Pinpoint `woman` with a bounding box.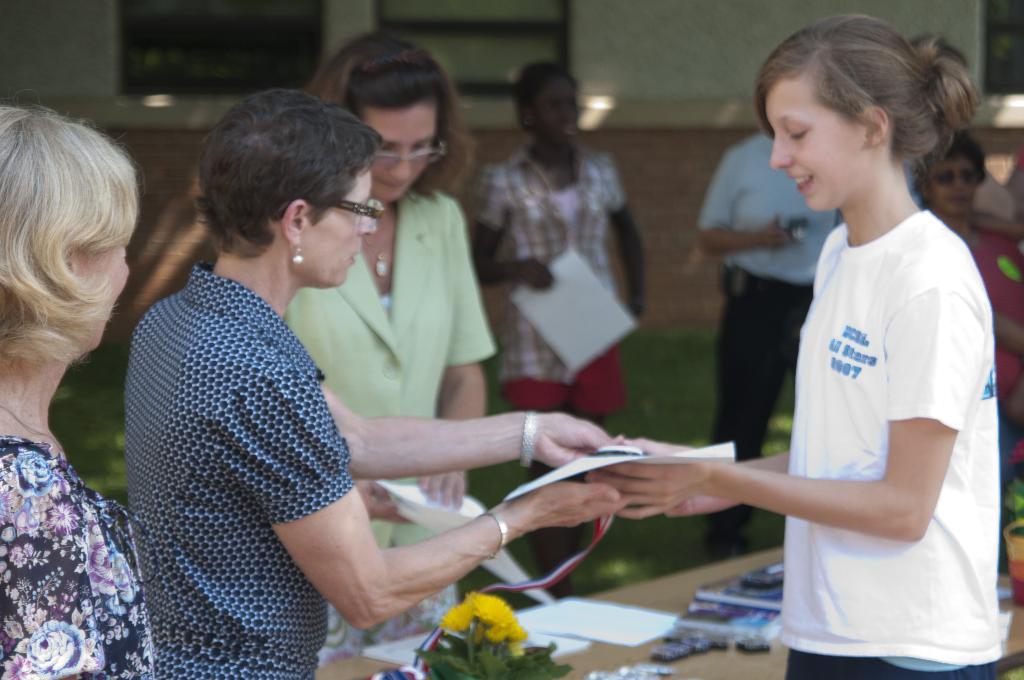
278, 19, 502, 661.
